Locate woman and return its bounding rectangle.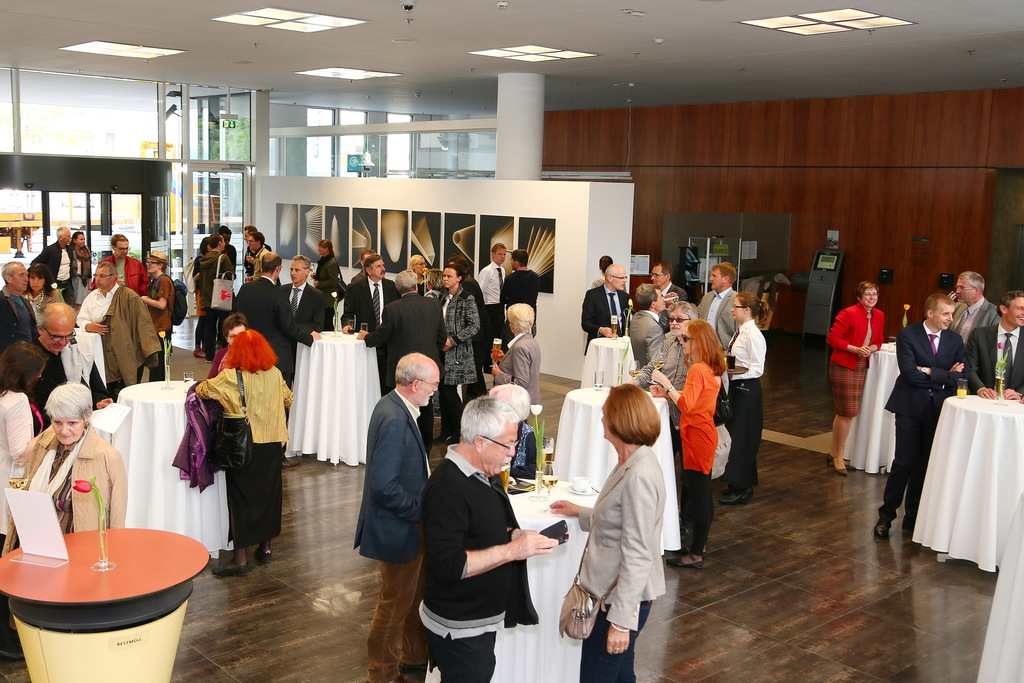
[left=823, top=279, right=884, bottom=475].
